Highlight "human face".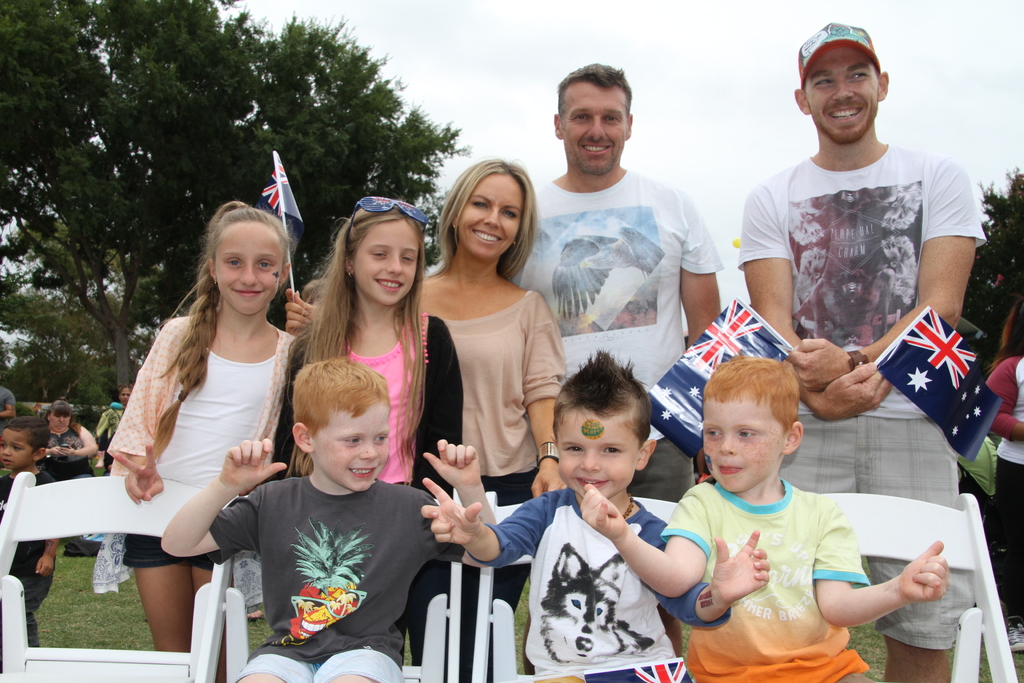
Highlighted region: (left=555, top=415, right=640, bottom=493).
